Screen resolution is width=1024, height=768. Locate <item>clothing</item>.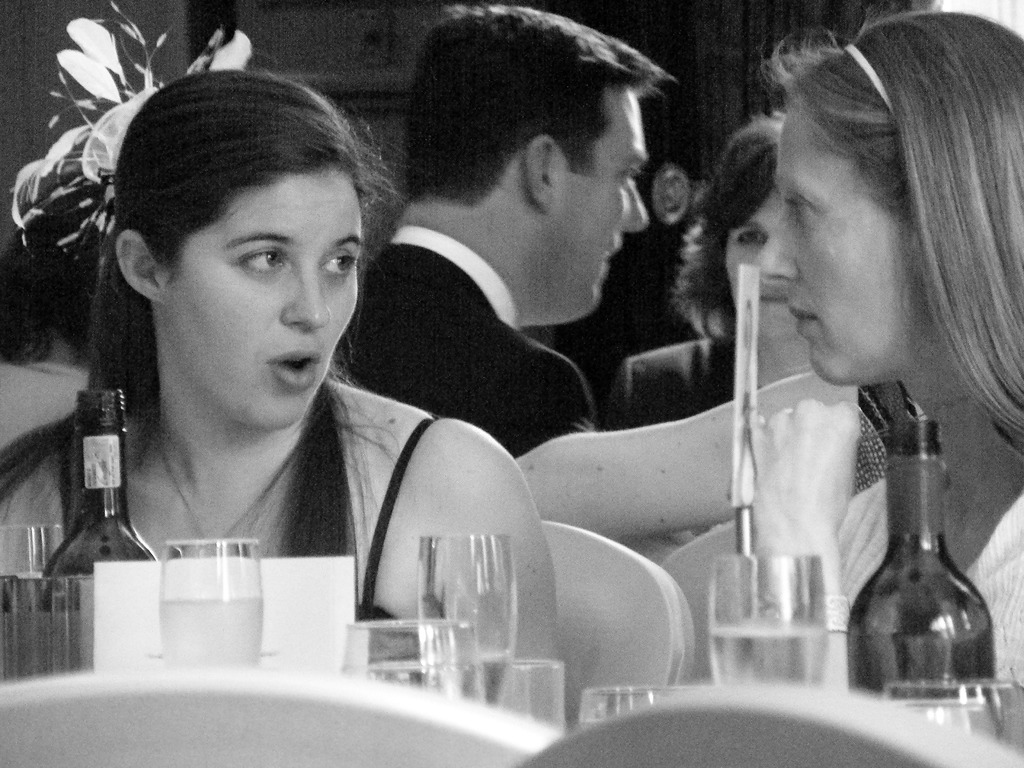
Rect(835, 492, 1023, 691).
